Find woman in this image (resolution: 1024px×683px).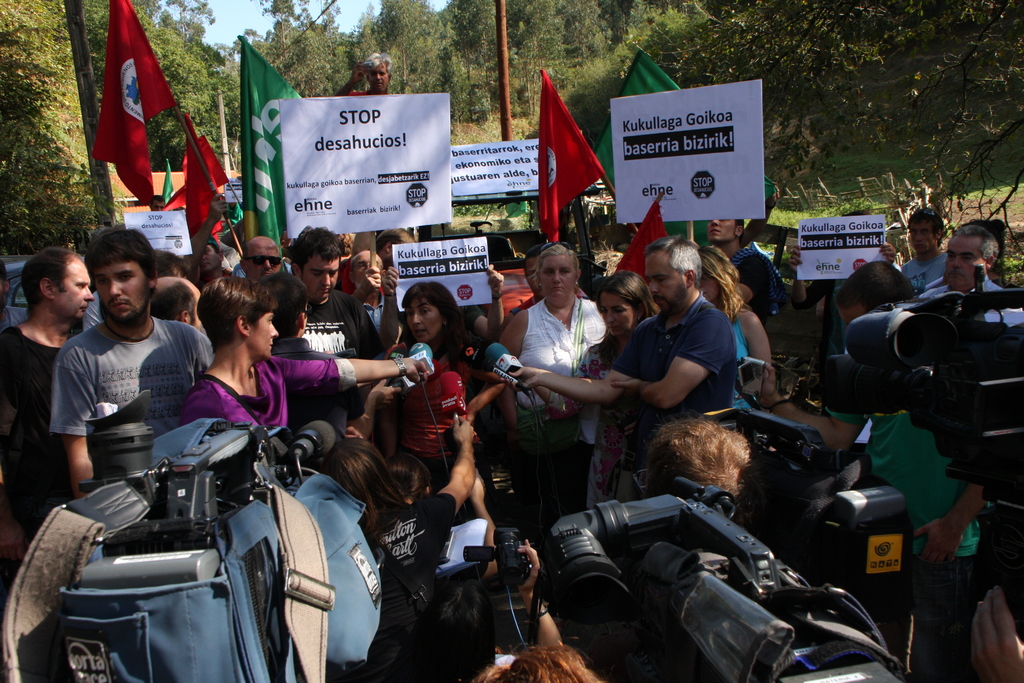
[378, 284, 480, 475].
